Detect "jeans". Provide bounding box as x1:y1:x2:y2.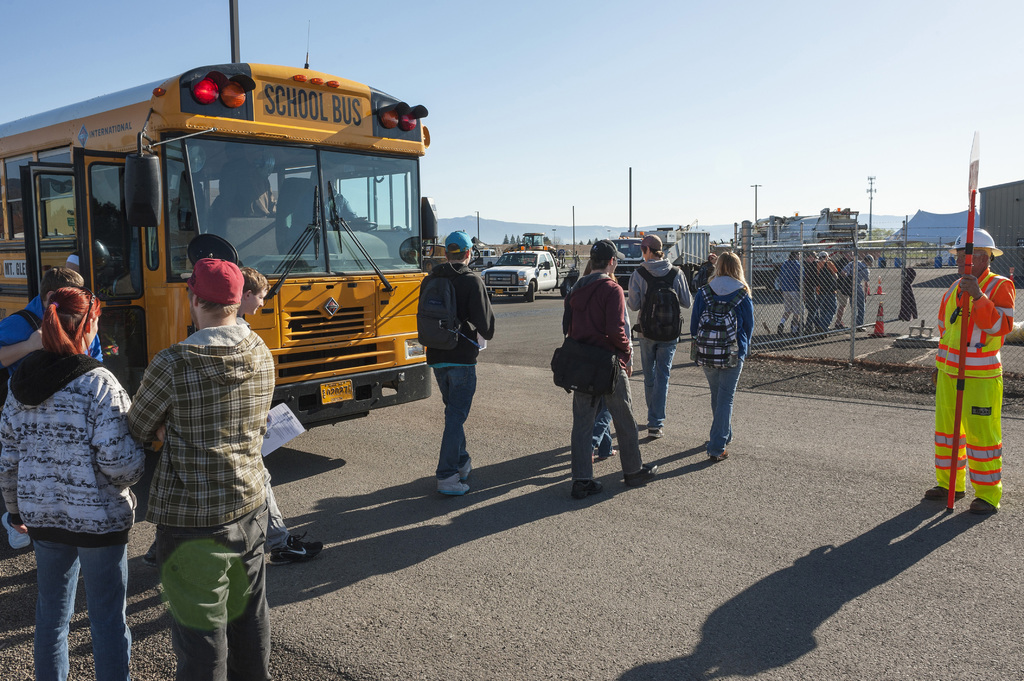
158:499:272:680.
